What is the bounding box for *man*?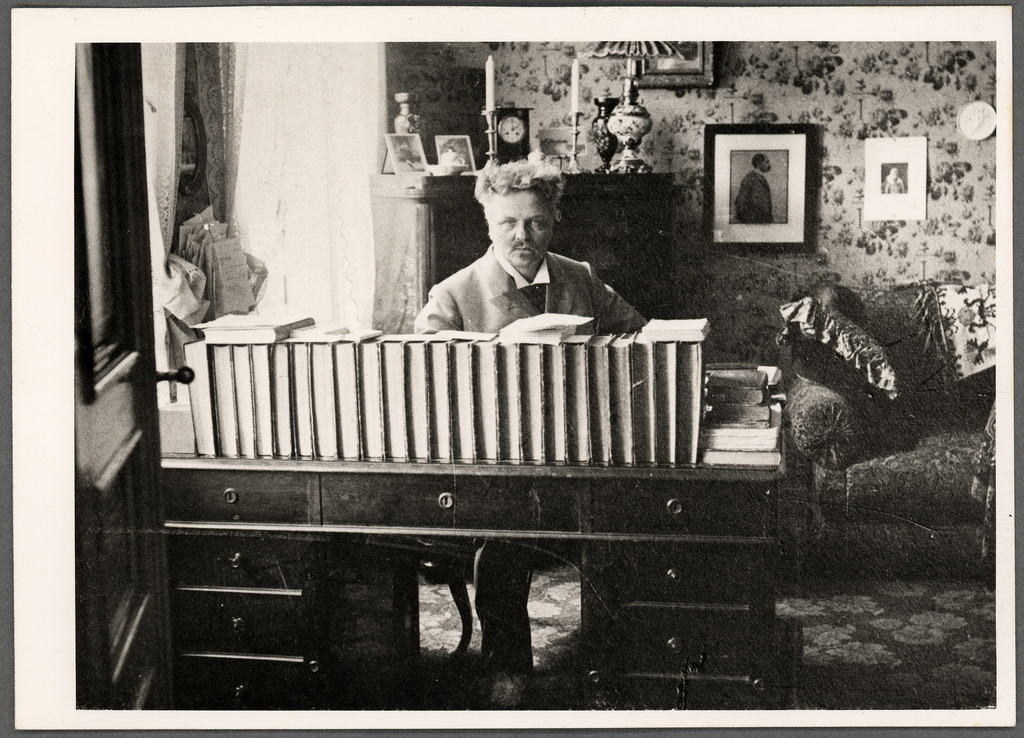
(411, 156, 647, 707).
